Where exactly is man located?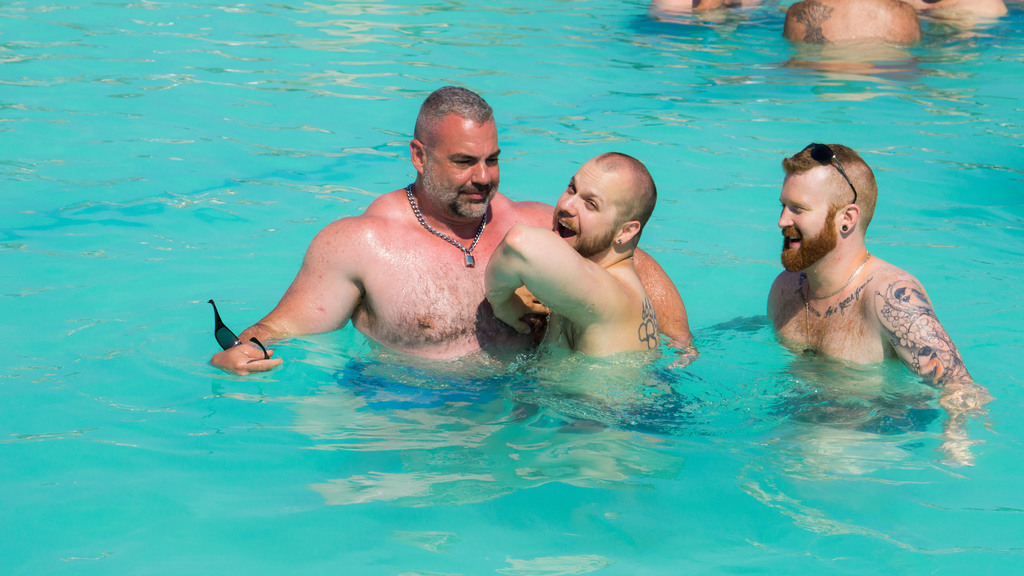
Its bounding box is 213,79,691,369.
